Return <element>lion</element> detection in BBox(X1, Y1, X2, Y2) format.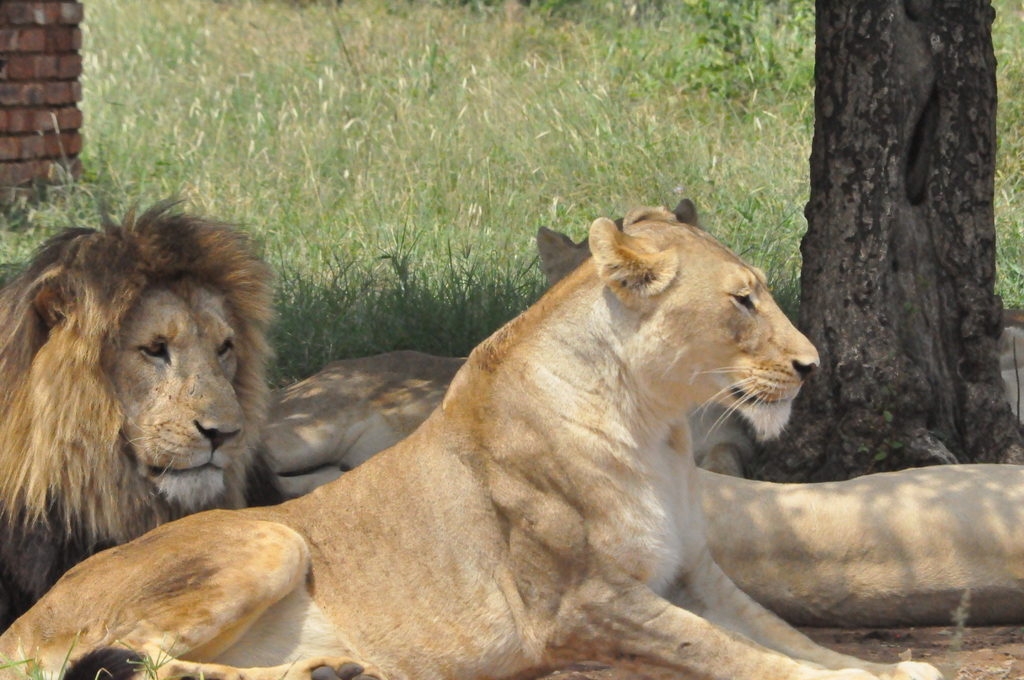
BBox(0, 198, 279, 619).
